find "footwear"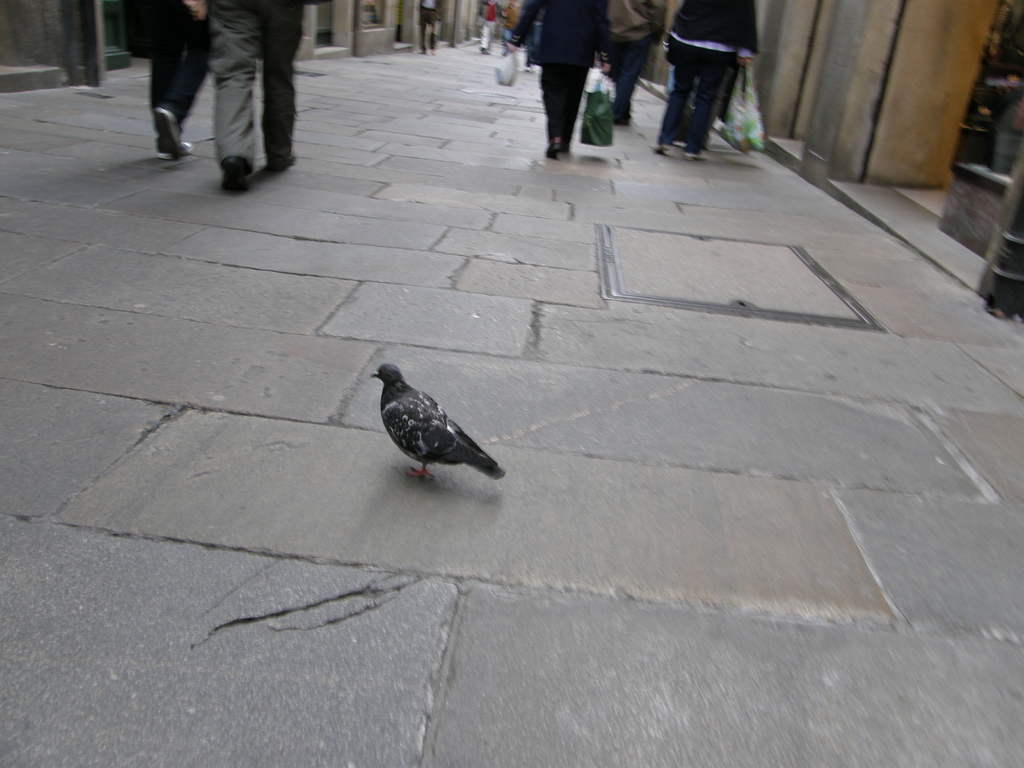
{"left": 150, "top": 105, "right": 181, "bottom": 161}
